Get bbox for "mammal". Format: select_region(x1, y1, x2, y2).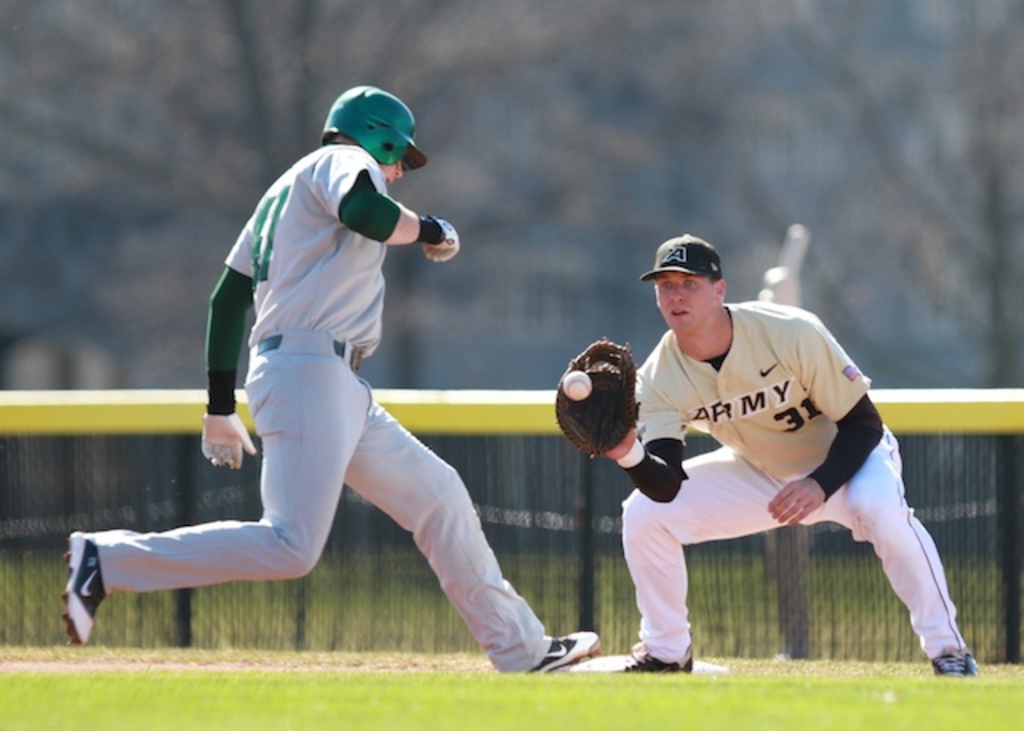
select_region(98, 96, 515, 673).
